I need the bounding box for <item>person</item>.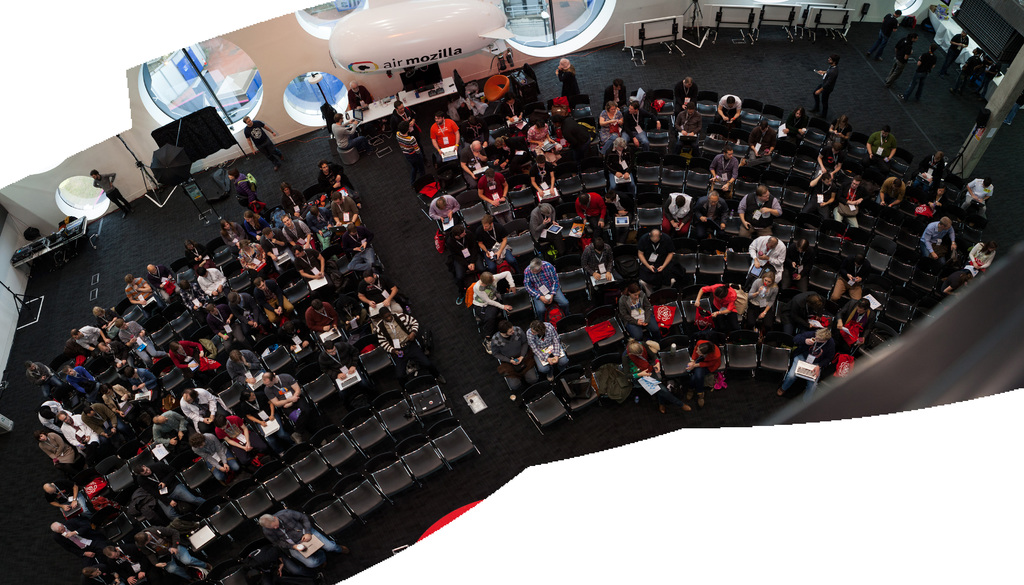
Here it is: (x1=180, y1=275, x2=209, y2=319).
